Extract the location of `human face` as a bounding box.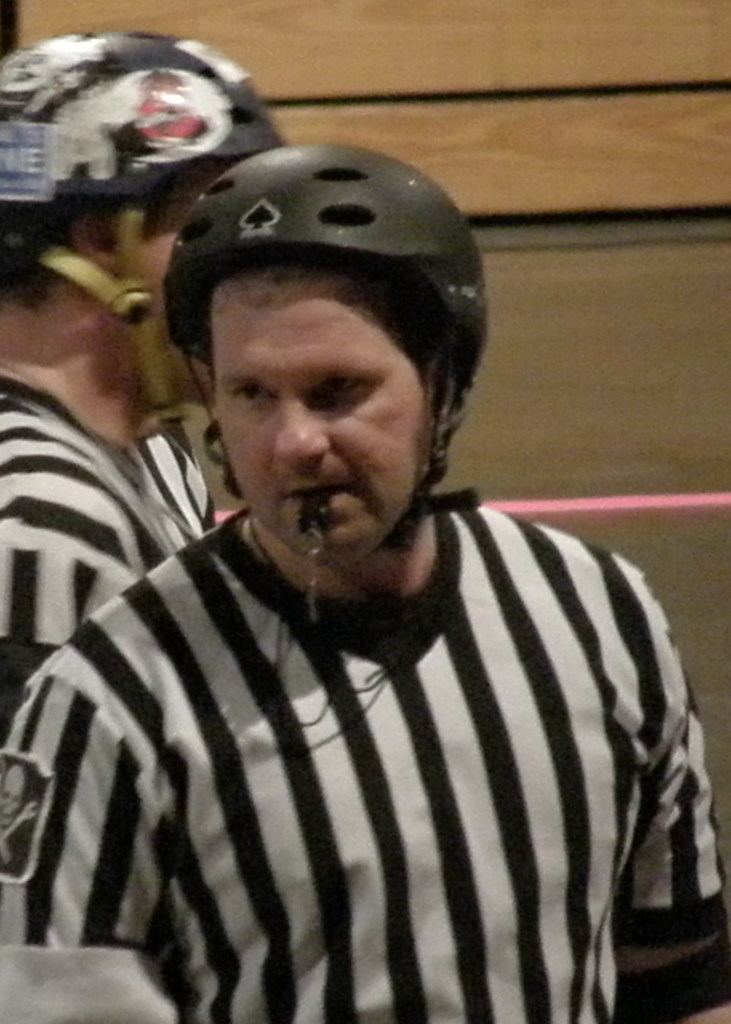
region(140, 163, 222, 396).
